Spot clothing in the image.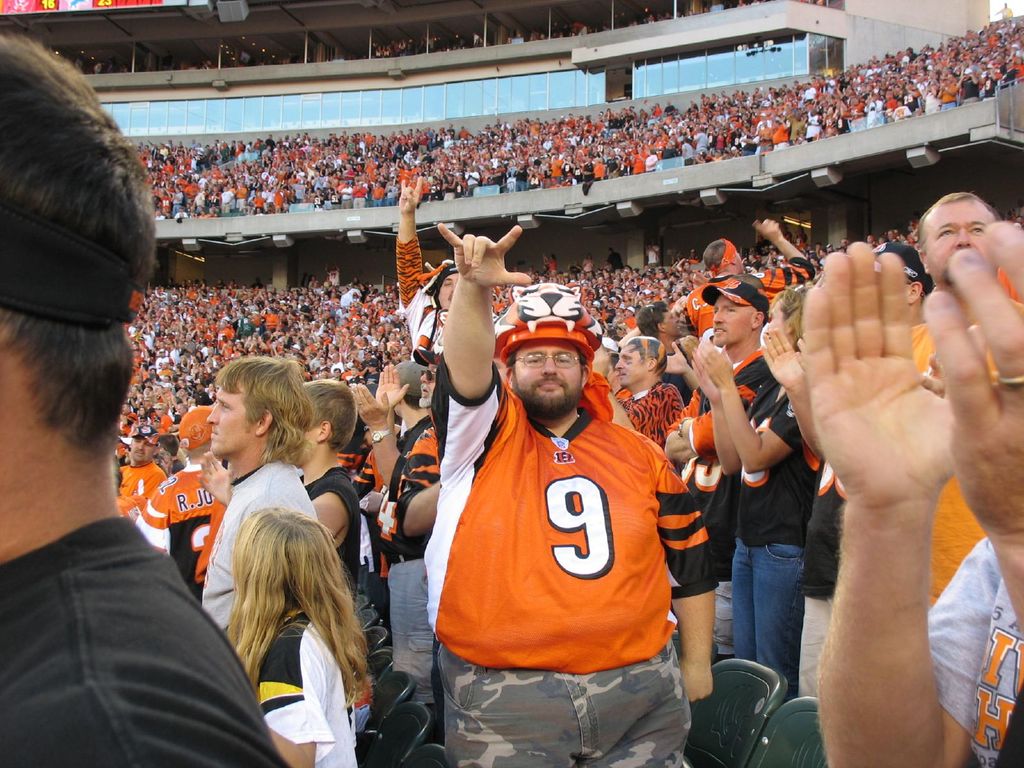
clothing found at 737:374:820:697.
